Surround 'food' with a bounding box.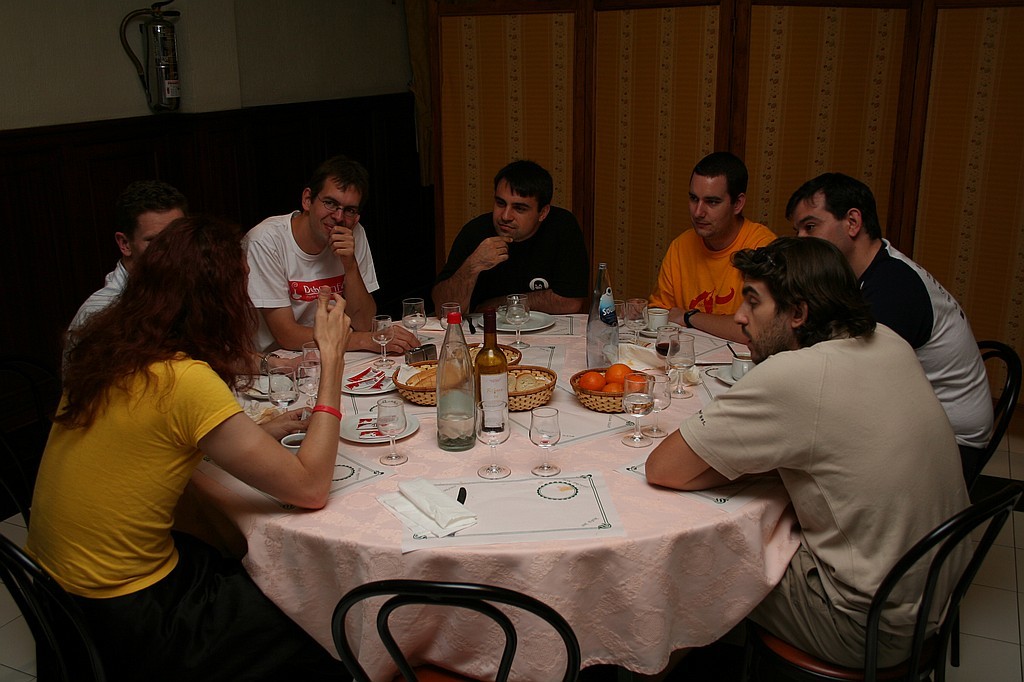
select_region(599, 377, 626, 396).
